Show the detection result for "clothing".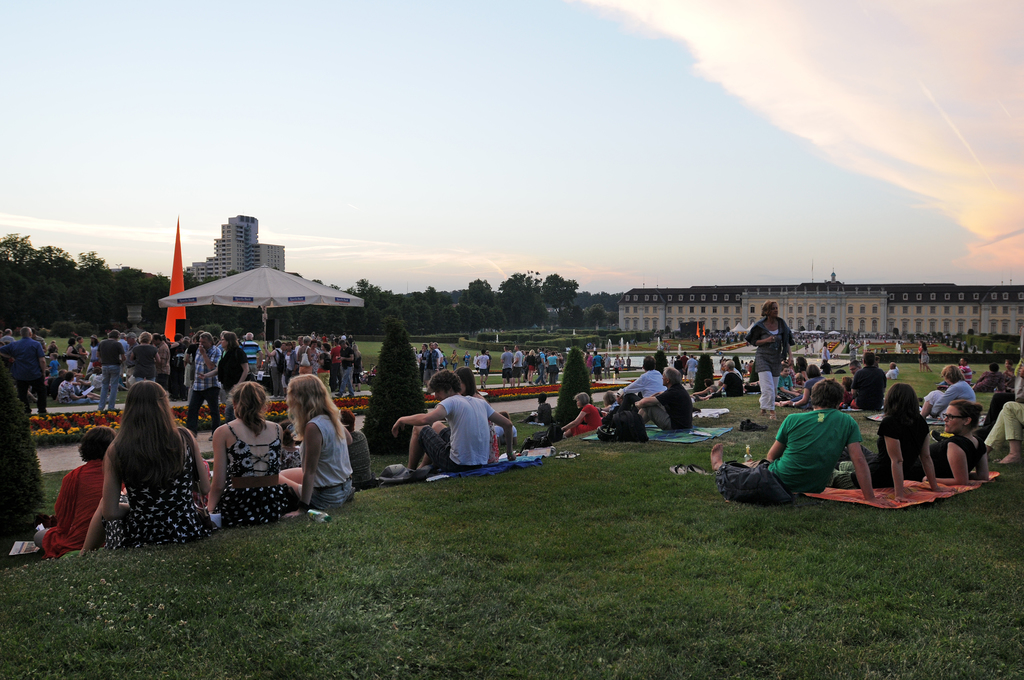
[left=95, top=341, right=132, bottom=413].
